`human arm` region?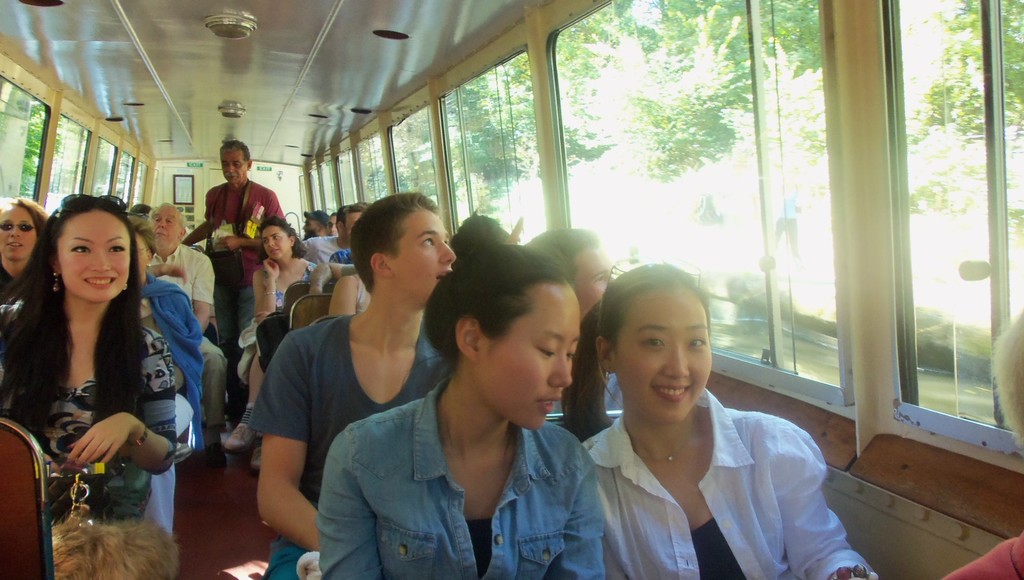
crop(300, 236, 318, 259)
